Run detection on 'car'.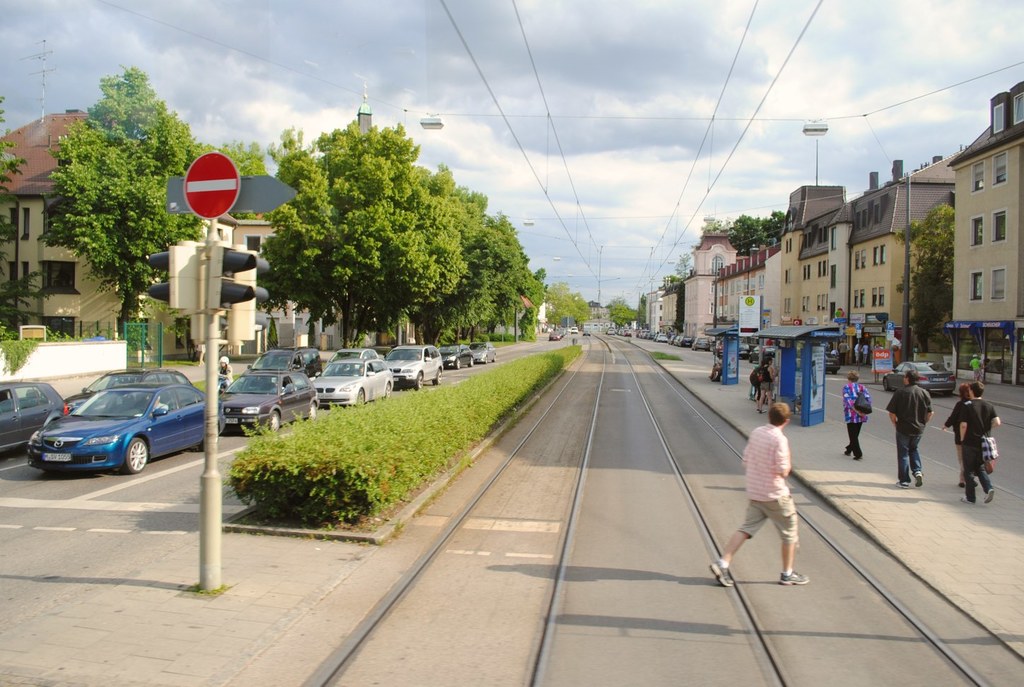
Result: 436, 341, 475, 369.
